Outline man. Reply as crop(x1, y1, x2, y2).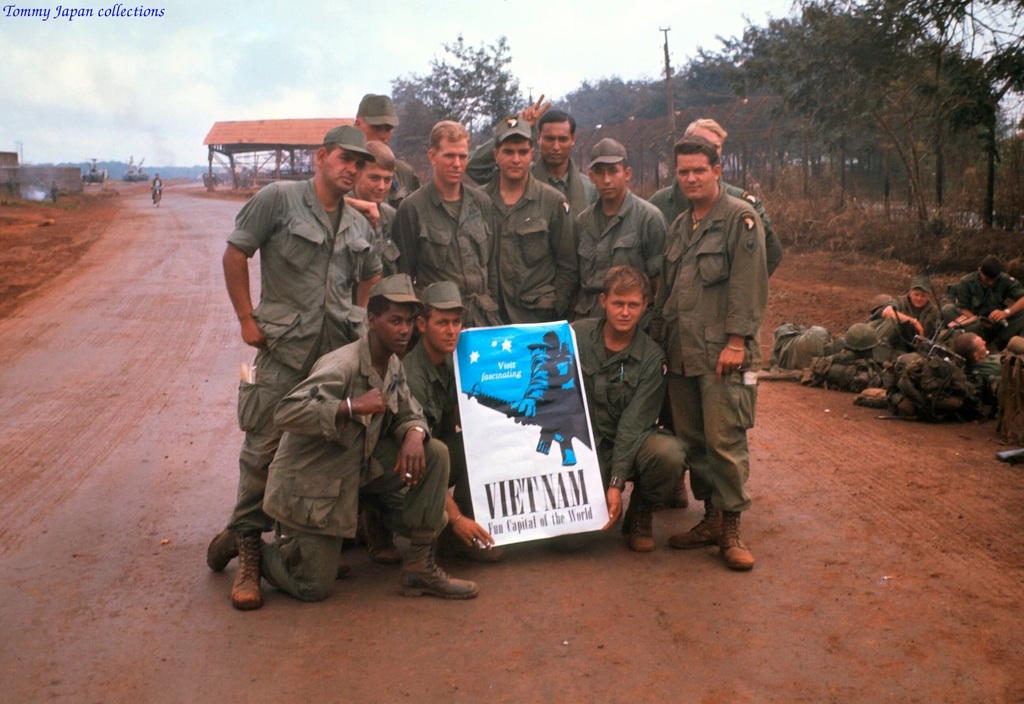
crop(205, 275, 477, 602).
